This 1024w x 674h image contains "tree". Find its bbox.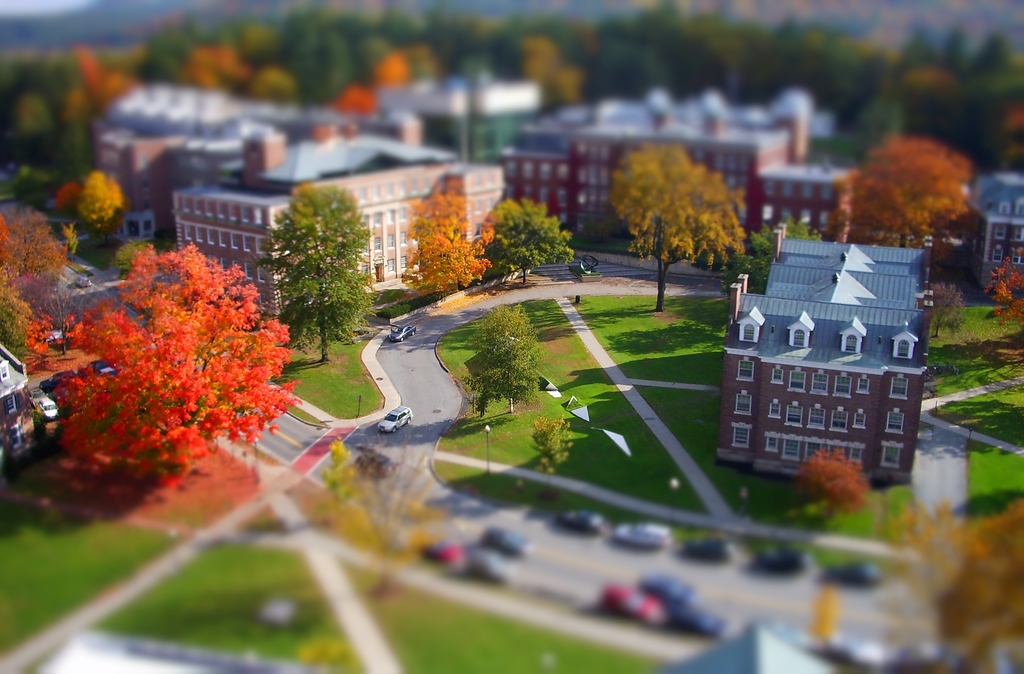
[left=848, top=135, right=978, bottom=253].
